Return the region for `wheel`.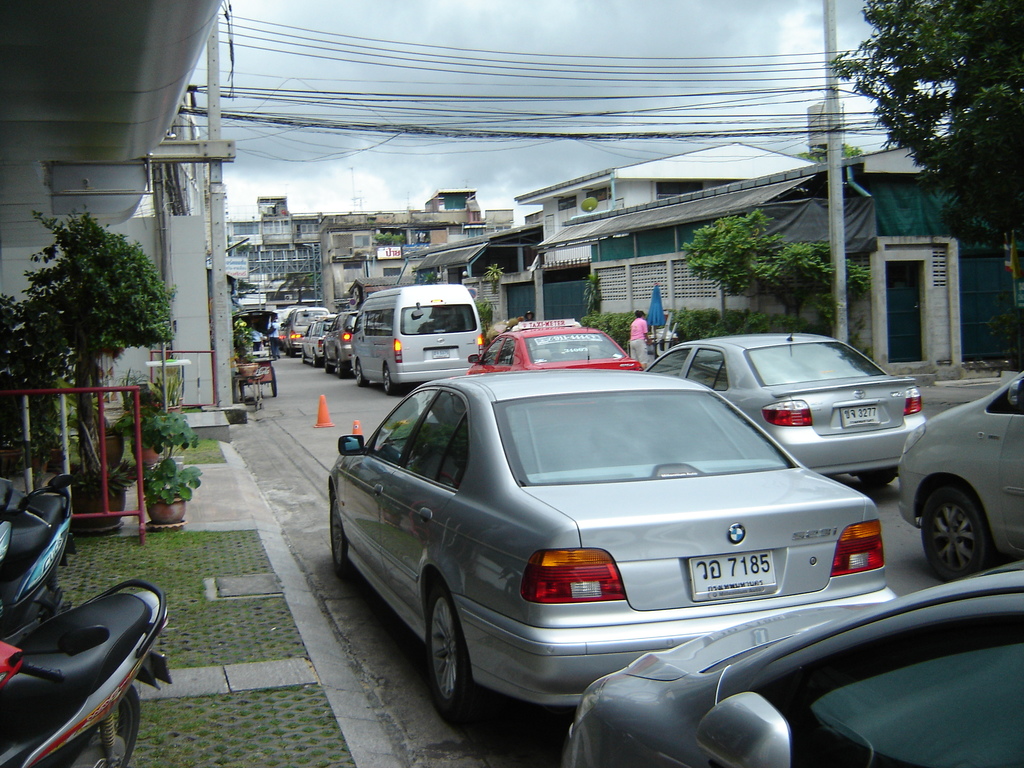
[left=854, top=466, right=898, bottom=492].
